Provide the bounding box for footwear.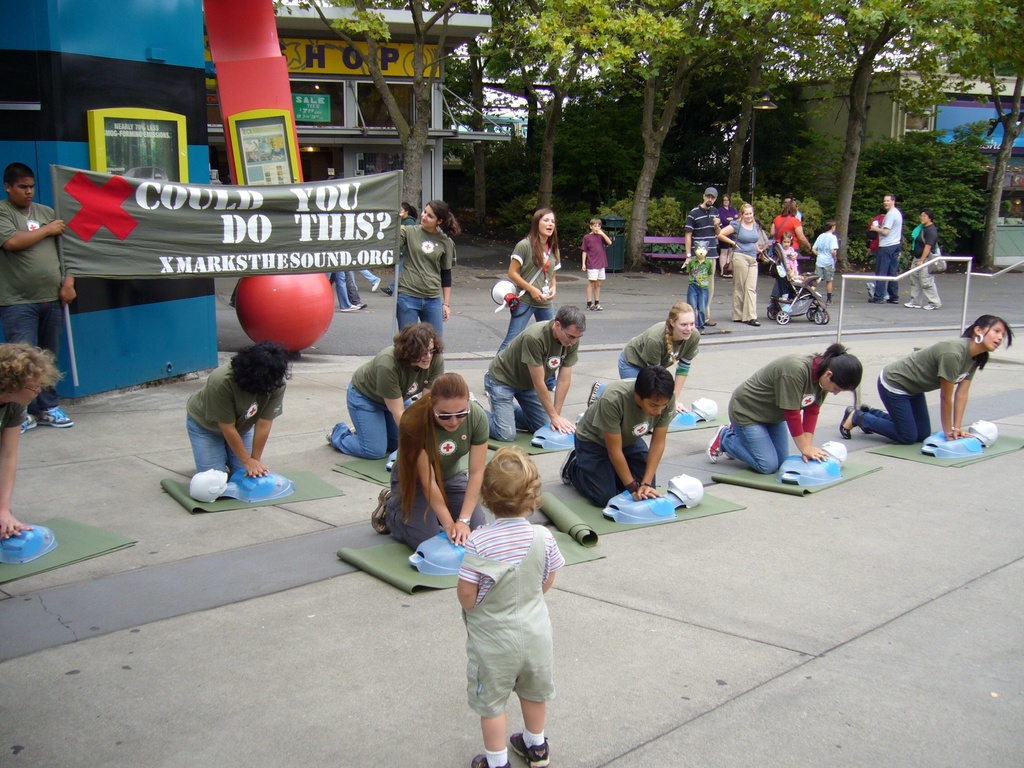
left=372, top=279, right=380, bottom=291.
